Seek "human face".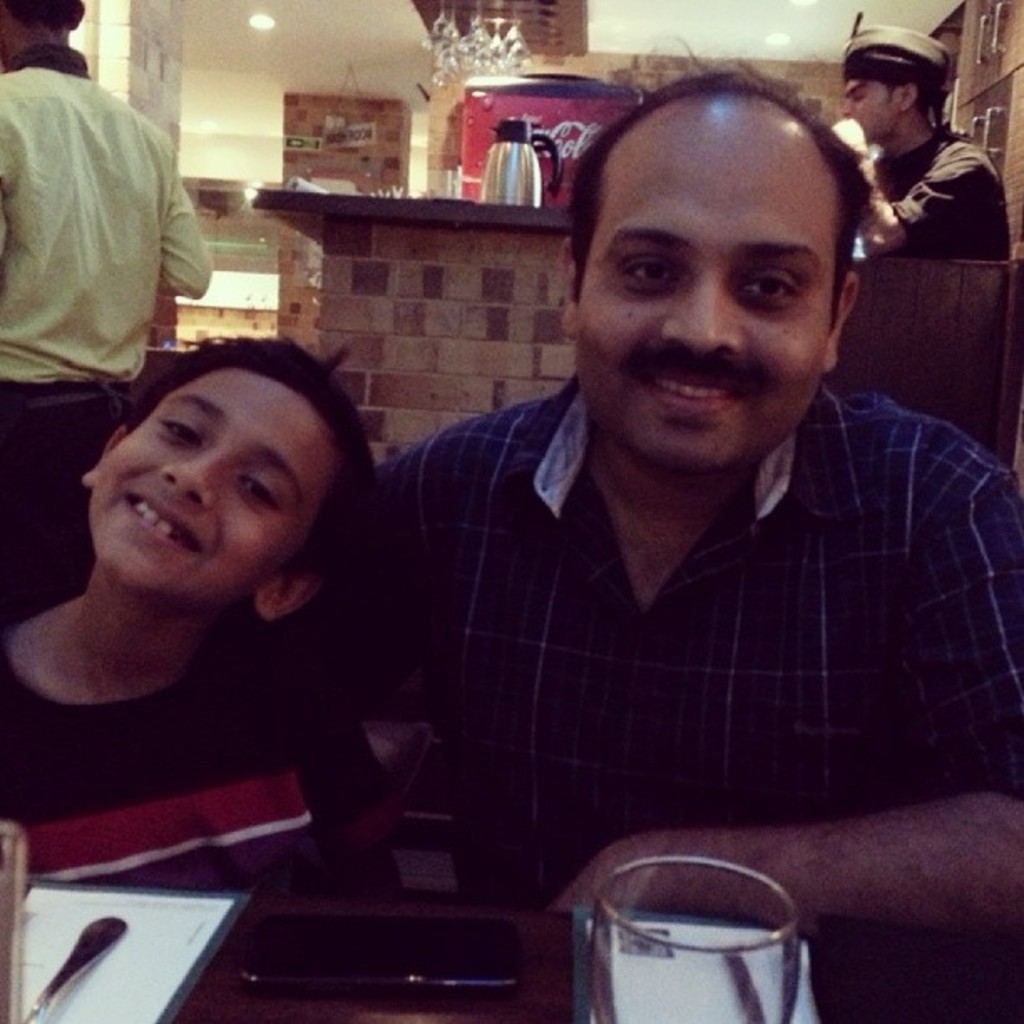
[left=87, top=365, right=330, bottom=599].
